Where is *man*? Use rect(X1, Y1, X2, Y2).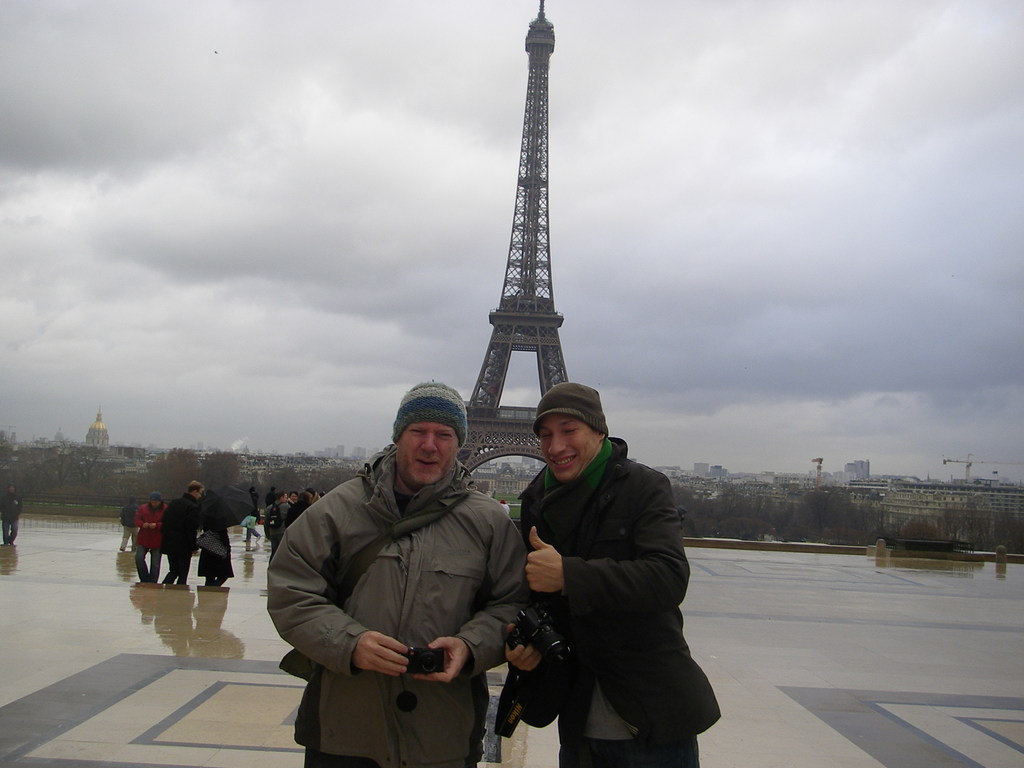
rect(504, 381, 723, 767).
